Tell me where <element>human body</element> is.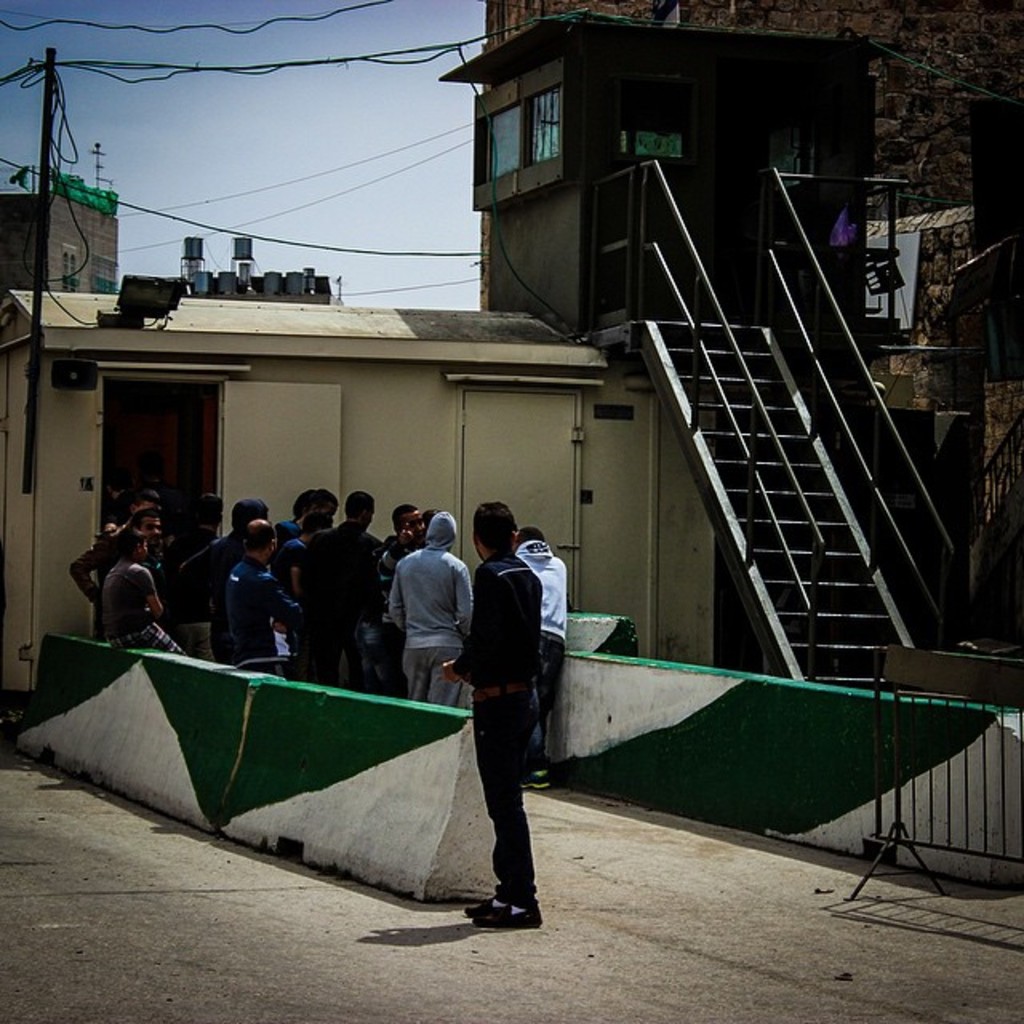
<element>human body</element> is at l=435, t=488, r=558, b=936.
